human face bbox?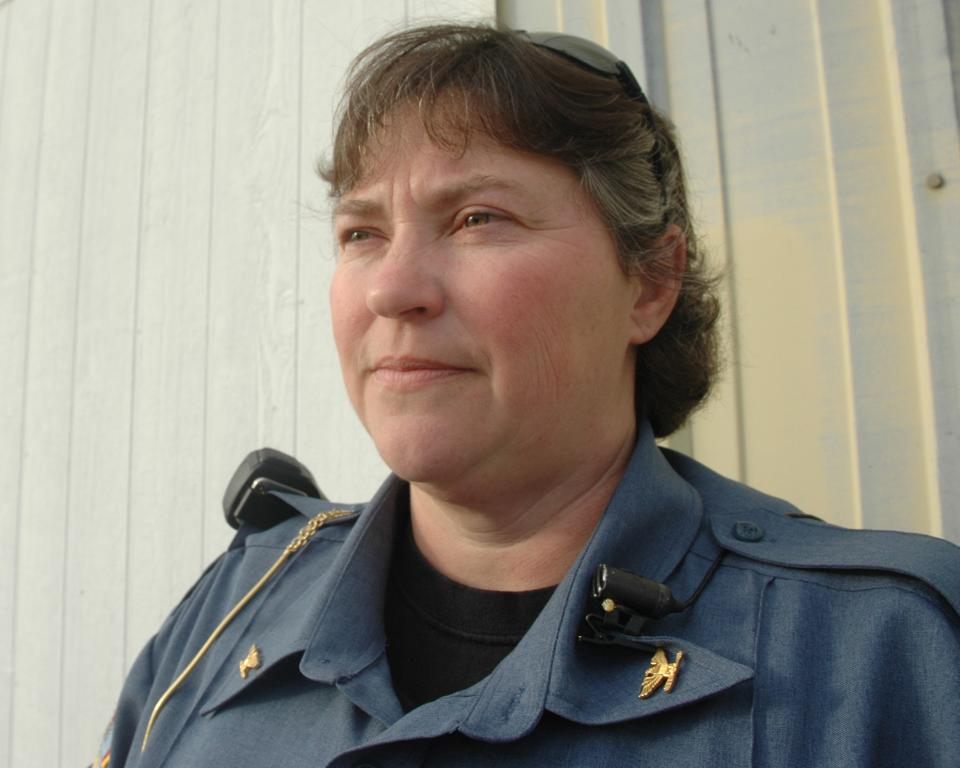
(x1=329, y1=98, x2=628, y2=500)
